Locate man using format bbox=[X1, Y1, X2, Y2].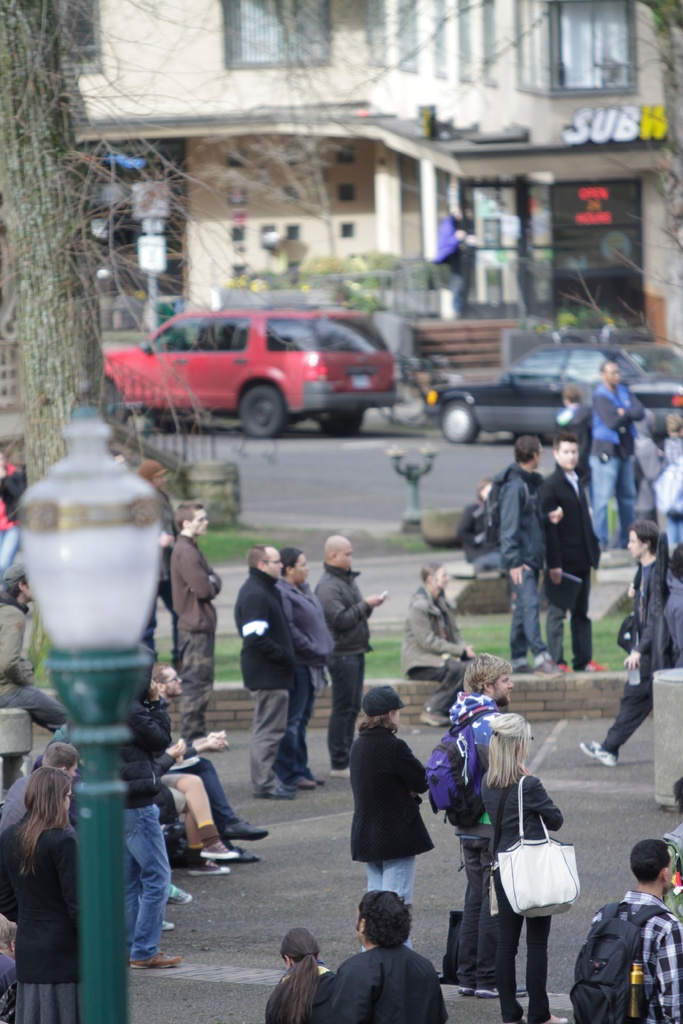
bbox=[154, 660, 270, 861].
